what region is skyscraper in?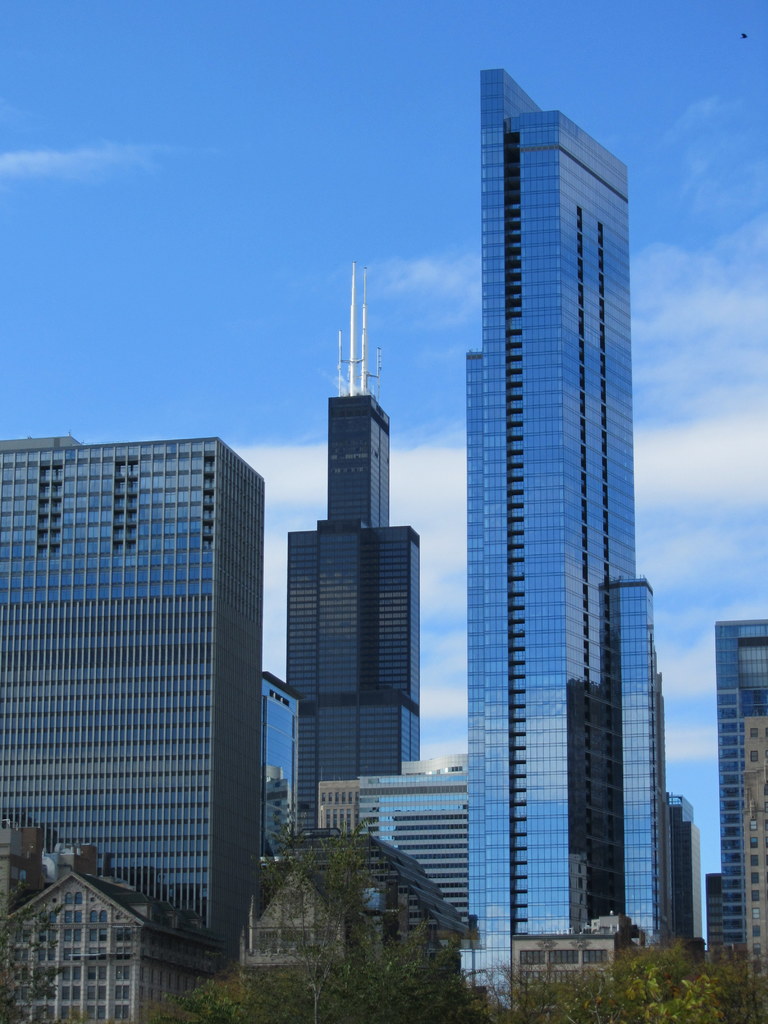
(285, 259, 424, 841).
